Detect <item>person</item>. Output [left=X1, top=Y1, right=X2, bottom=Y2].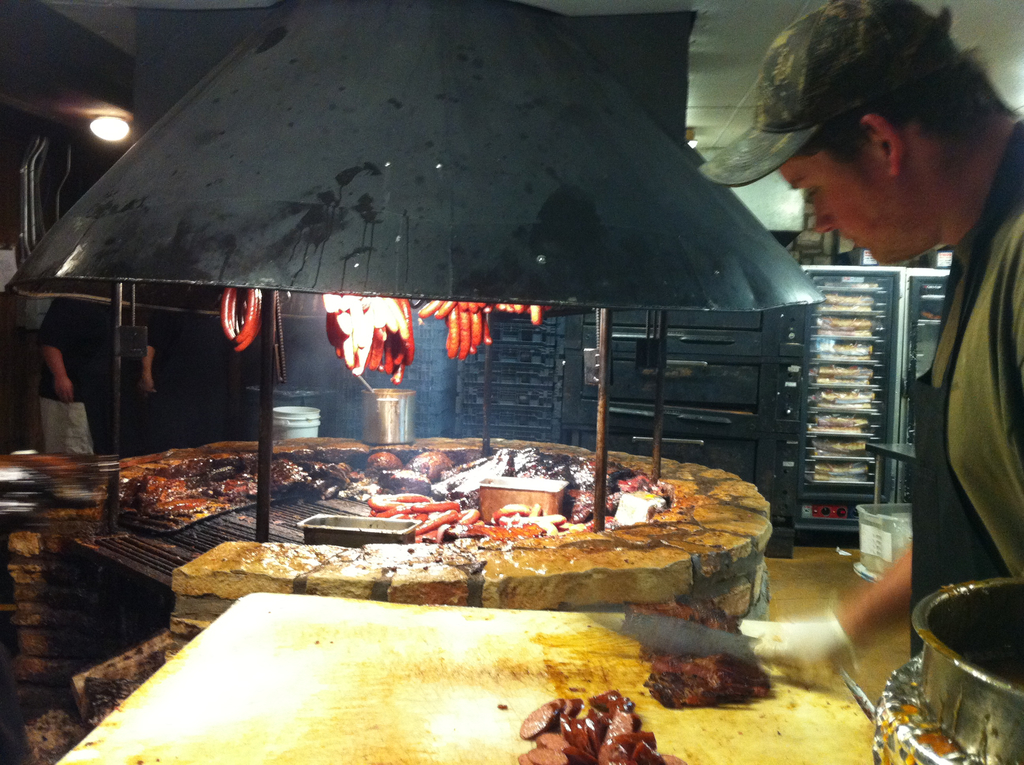
[left=769, top=57, right=1006, bottom=615].
